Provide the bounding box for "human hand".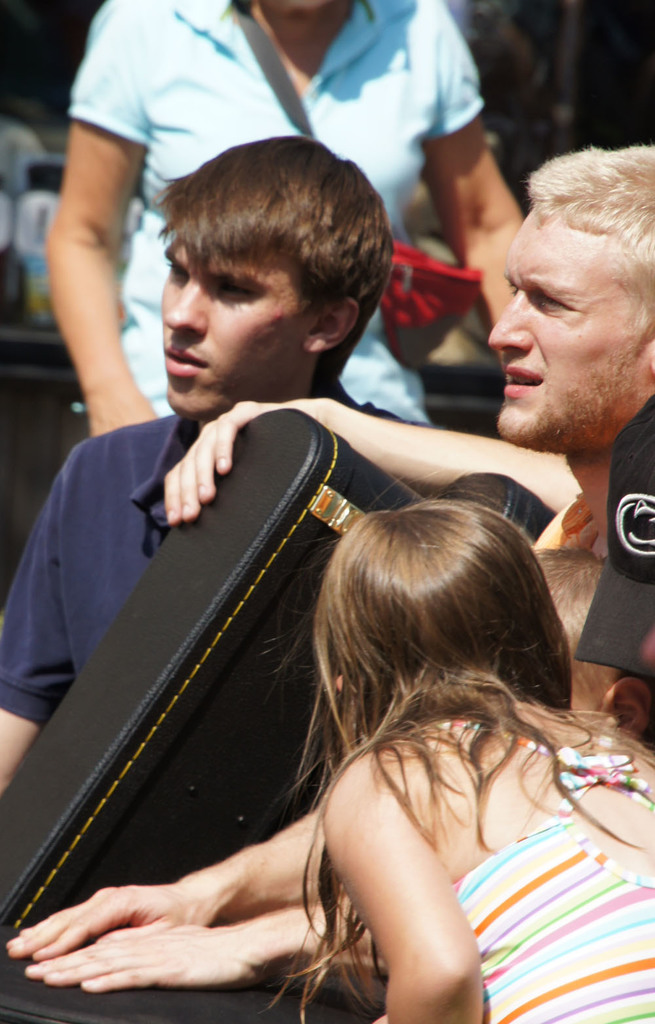
[160, 393, 337, 526].
